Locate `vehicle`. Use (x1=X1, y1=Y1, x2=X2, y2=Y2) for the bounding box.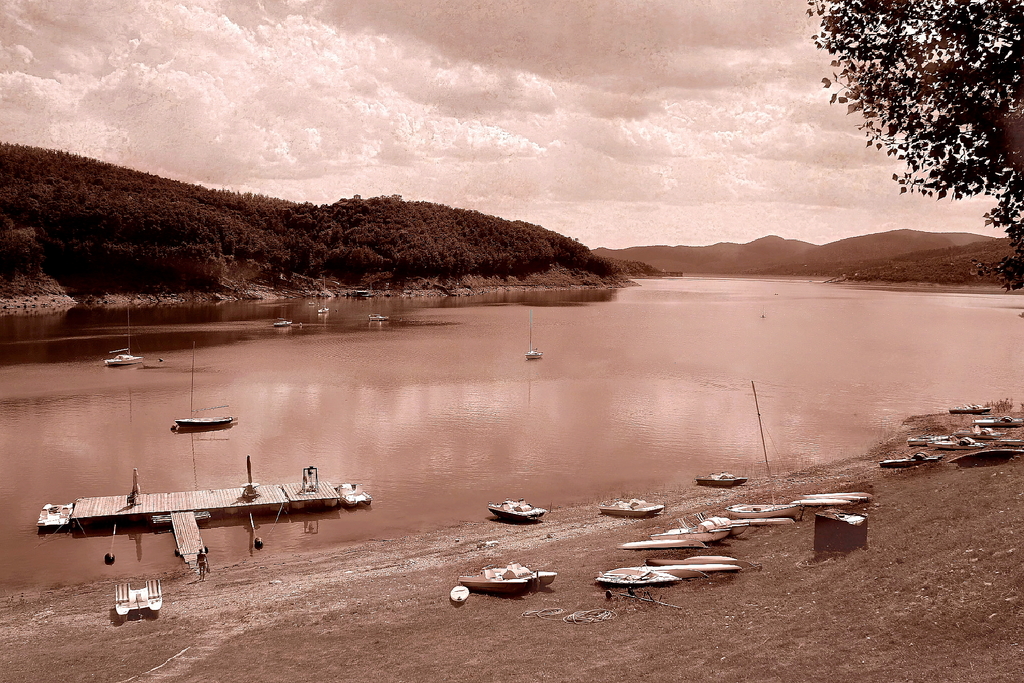
(x1=595, y1=565, x2=681, y2=613).
